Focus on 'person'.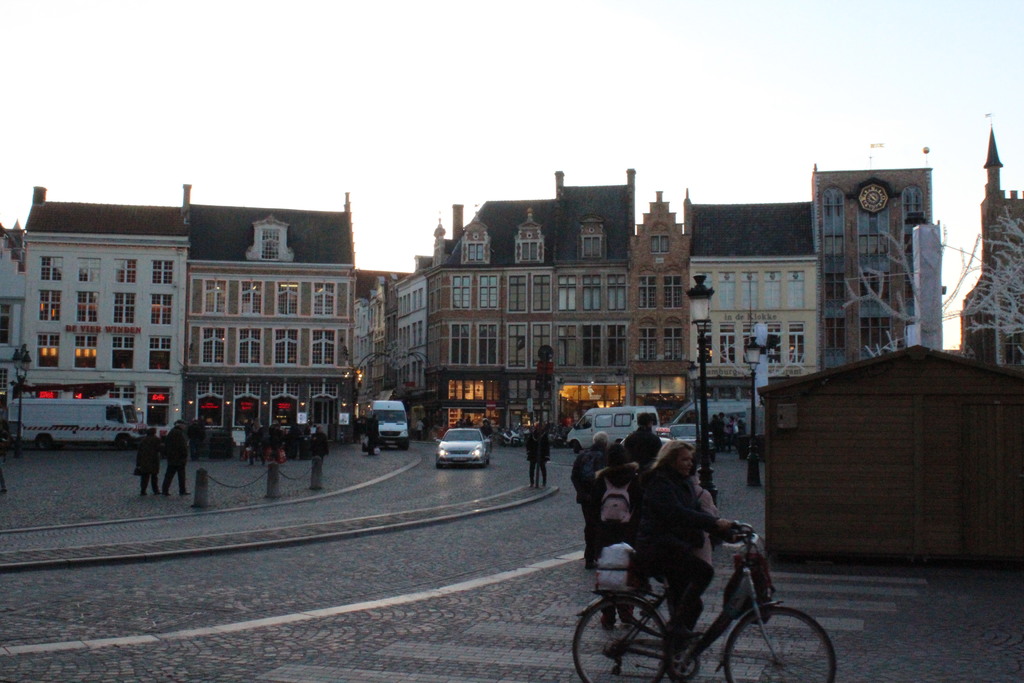
Focused at box(526, 425, 550, 494).
